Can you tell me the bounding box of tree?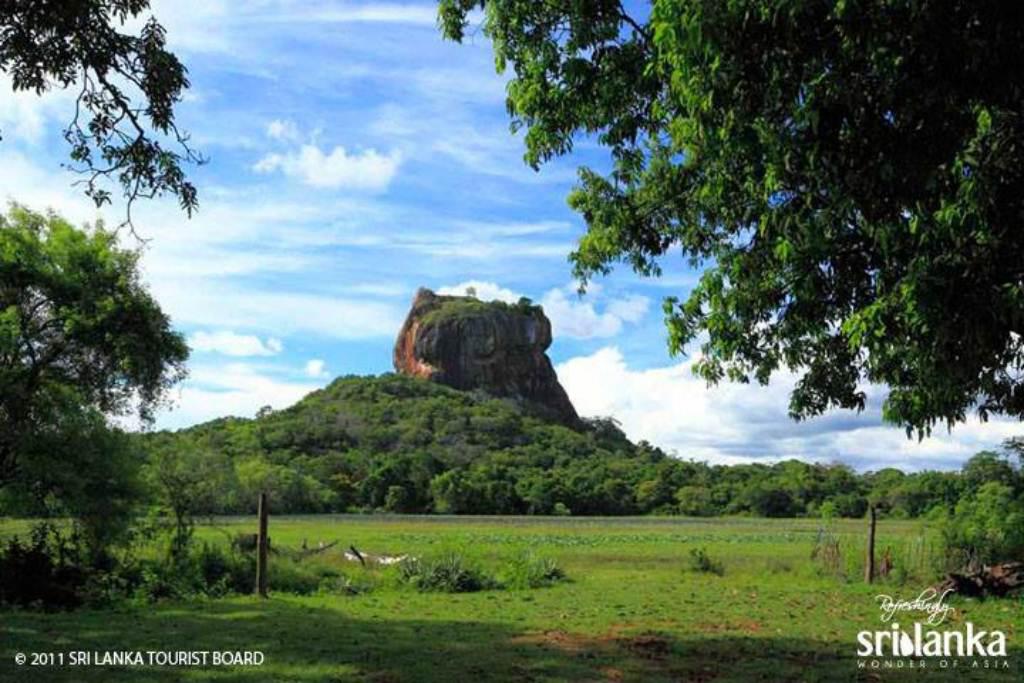
<region>429, 0, 1023, 433</region>.
